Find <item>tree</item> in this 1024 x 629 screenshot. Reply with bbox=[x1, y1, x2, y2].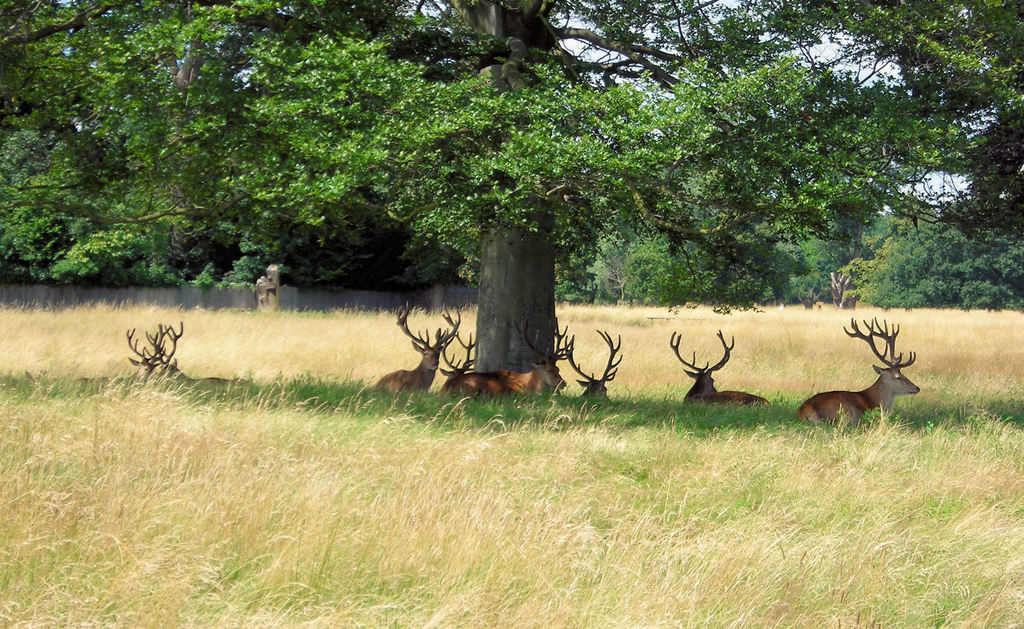
bbox=[86, 0, 985, 374].
